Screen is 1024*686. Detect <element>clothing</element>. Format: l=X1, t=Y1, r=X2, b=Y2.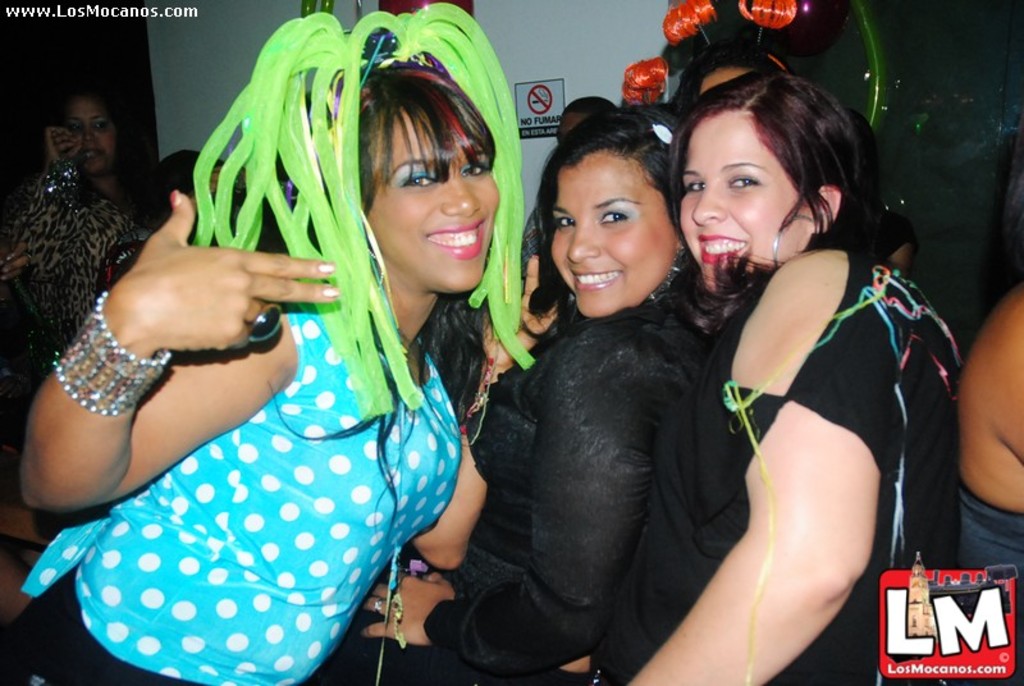
l=337, t=294, r=699, b=685.
